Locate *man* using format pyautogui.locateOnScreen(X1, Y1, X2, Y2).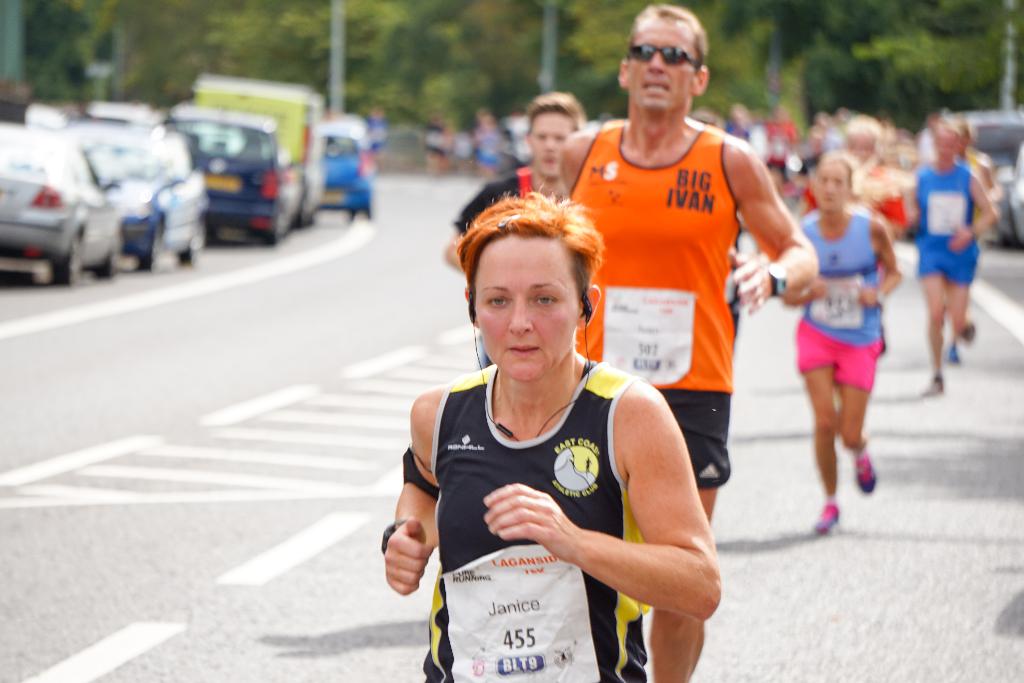
pyautogui.locateOnScreen(559, 0, 815, 682).
